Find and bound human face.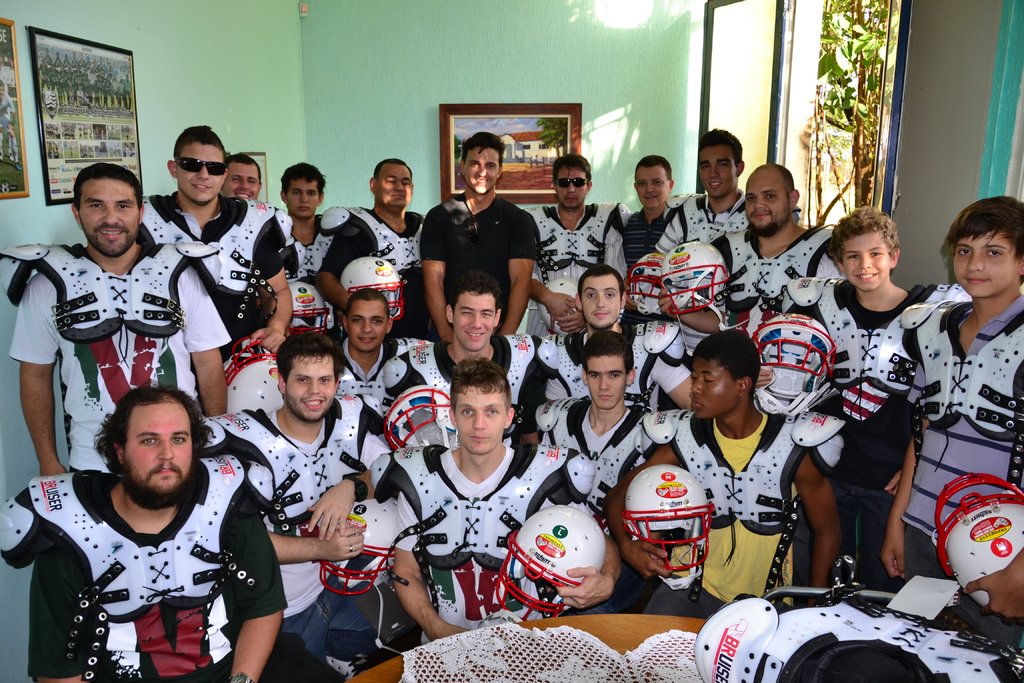
Bound: bbox(589, 354, 628, 404).
